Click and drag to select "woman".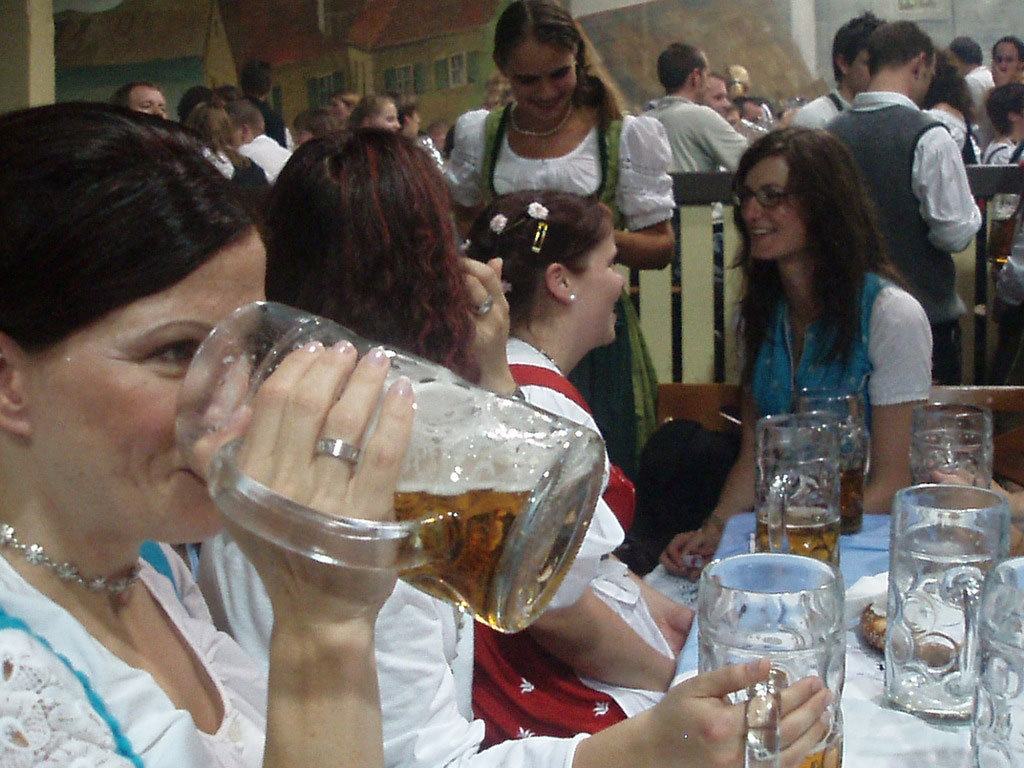
Selection: box(655, 121, 942, 608).
